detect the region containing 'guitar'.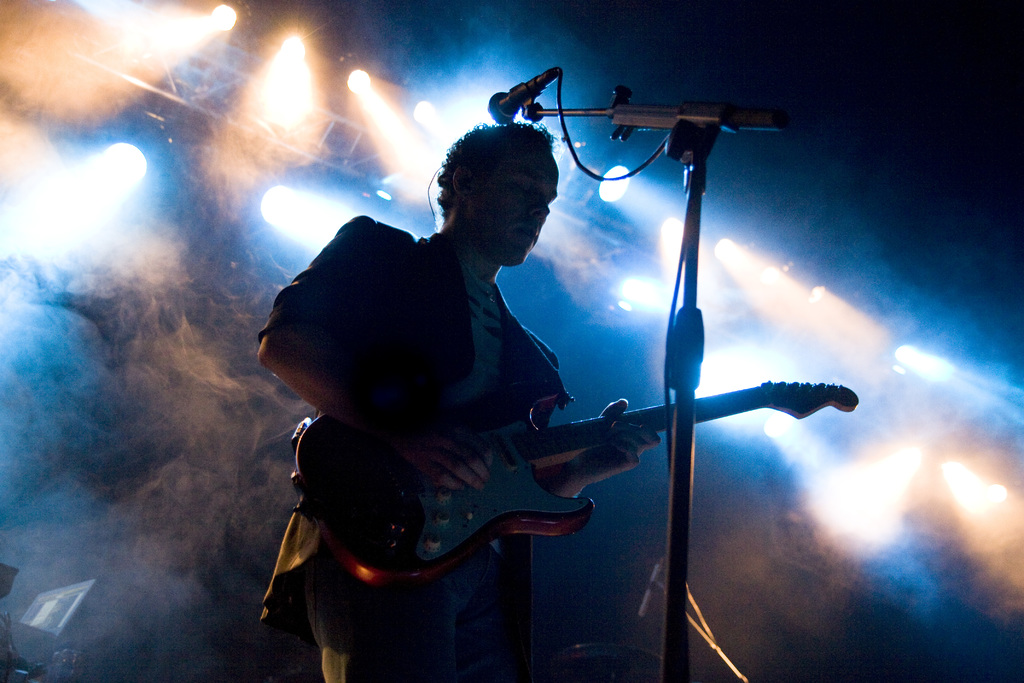
290, 377, 861, 587.
